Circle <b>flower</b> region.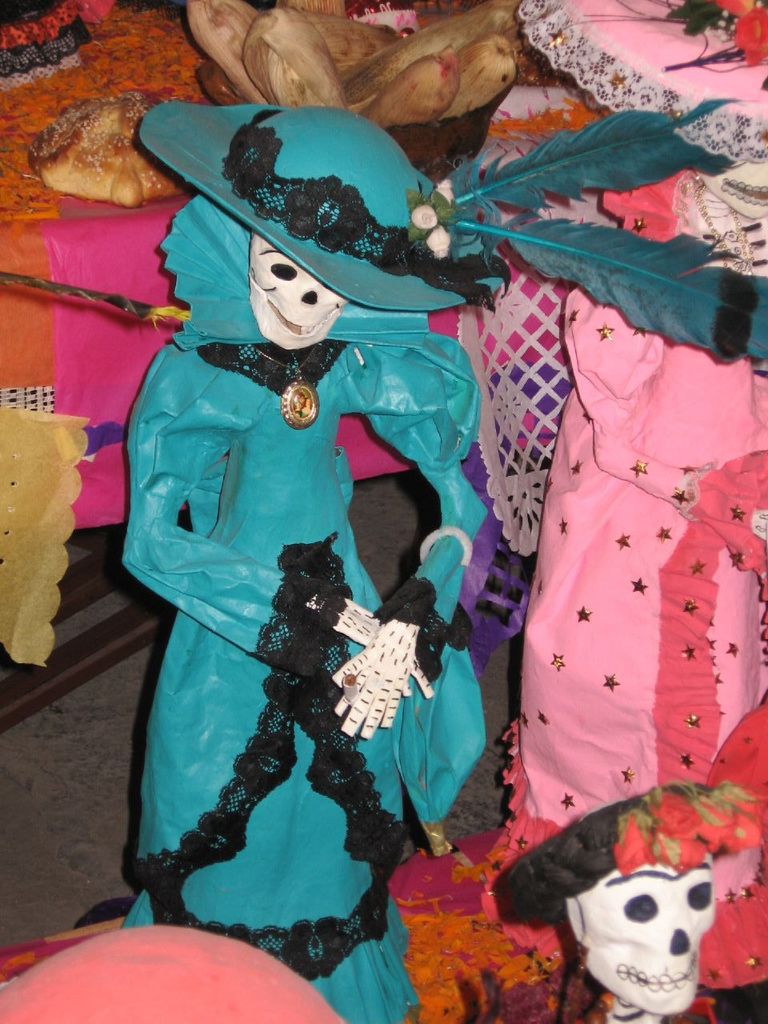
Region: pyautogui.locateOnScreen(724, 0, 767, 74).
